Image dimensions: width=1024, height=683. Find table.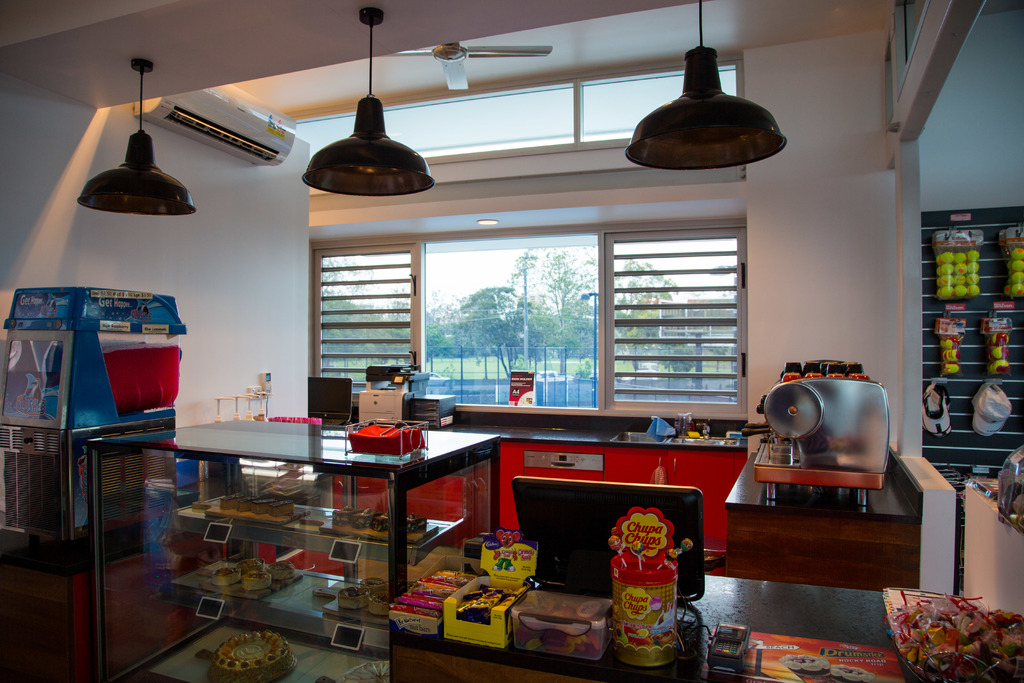
rect(81, 411, 507, 682).
